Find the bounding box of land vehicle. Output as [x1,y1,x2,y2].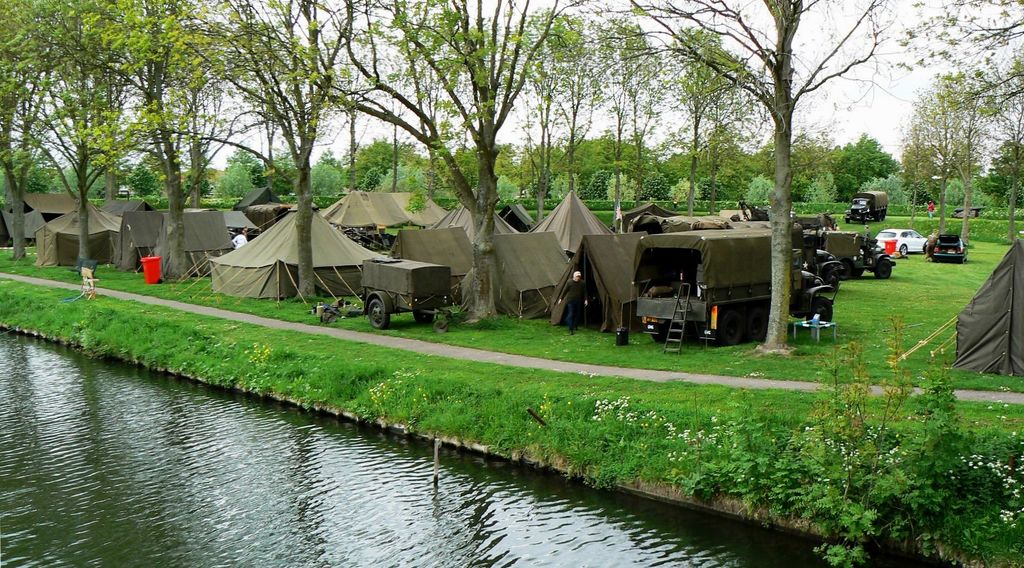
[805,228,897,280].
